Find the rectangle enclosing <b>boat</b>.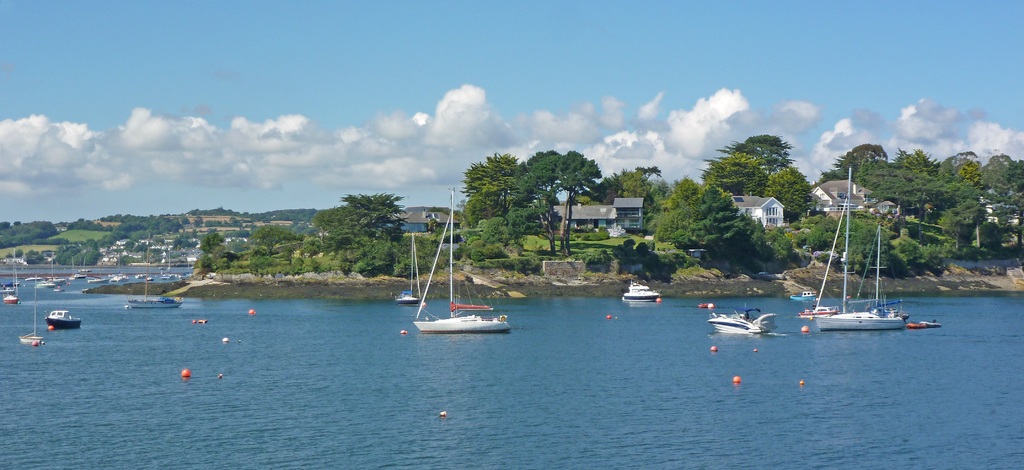
(x1=410, y1=192, x2=512, y2=332).
